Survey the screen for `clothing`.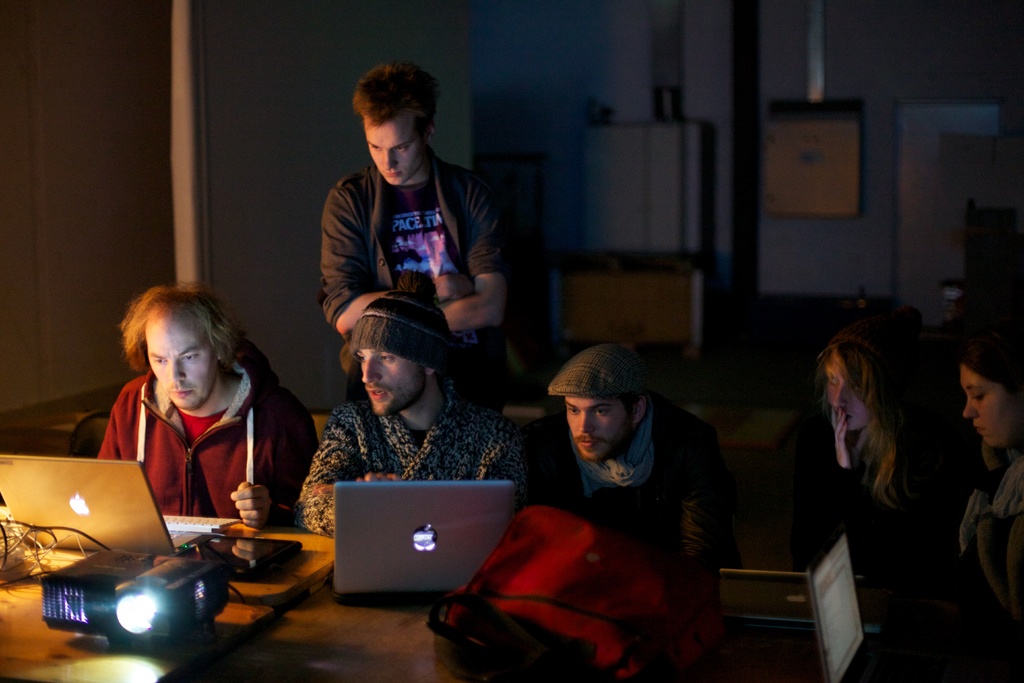
Survey found: locate(322, 161, 538, 418).
